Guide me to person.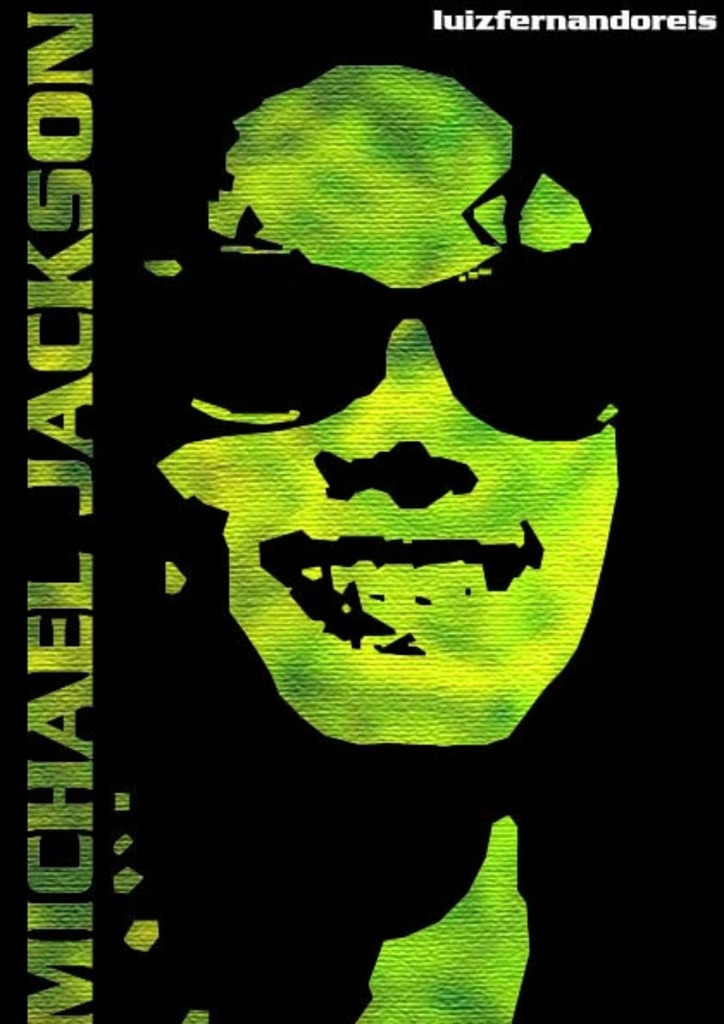
Guidance: 59:97:629:905.
